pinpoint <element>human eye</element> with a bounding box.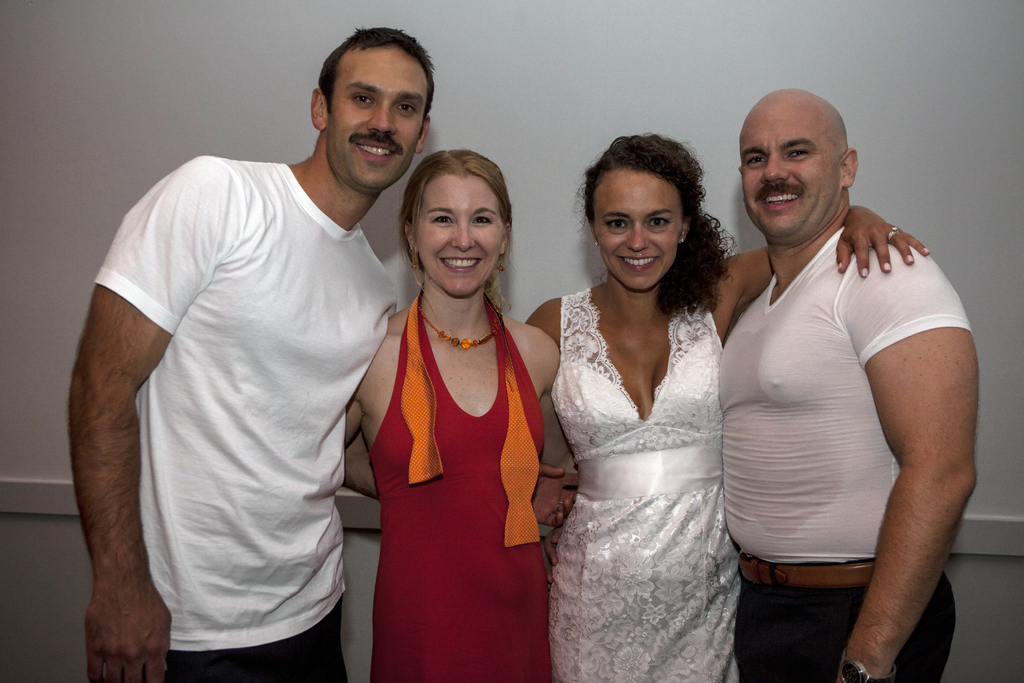
crop(782, 146, 810, 161).
